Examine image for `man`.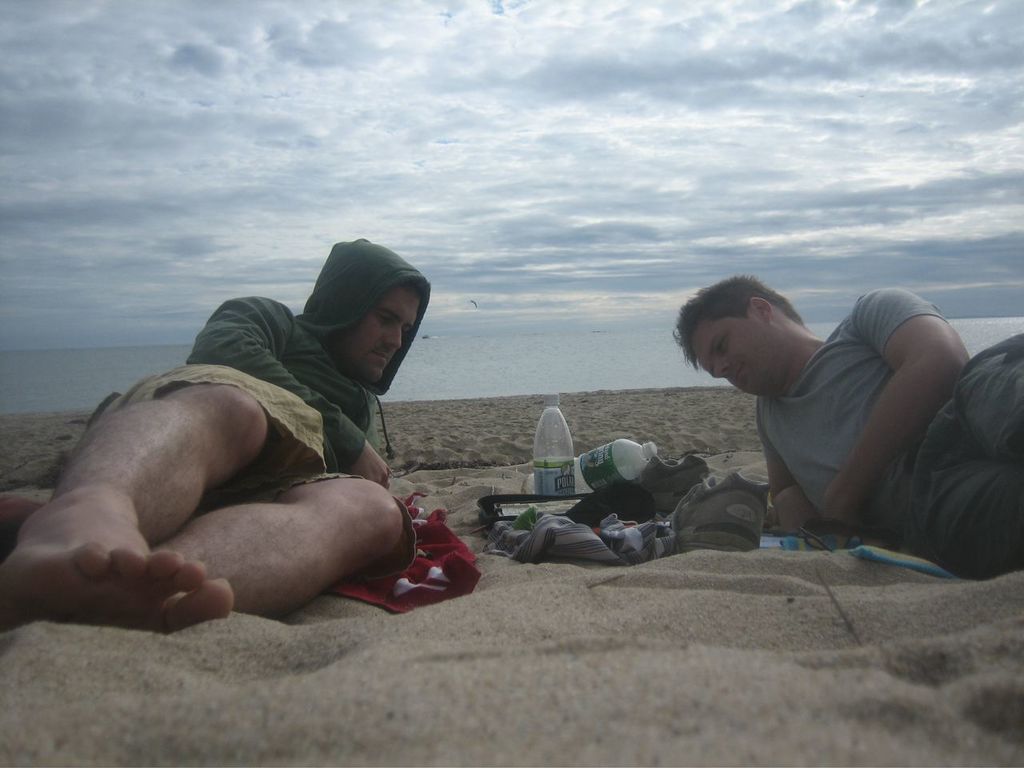
Examination result: {"x1": 13, "y1": 221, "x2": 486, "y2": 646}.
